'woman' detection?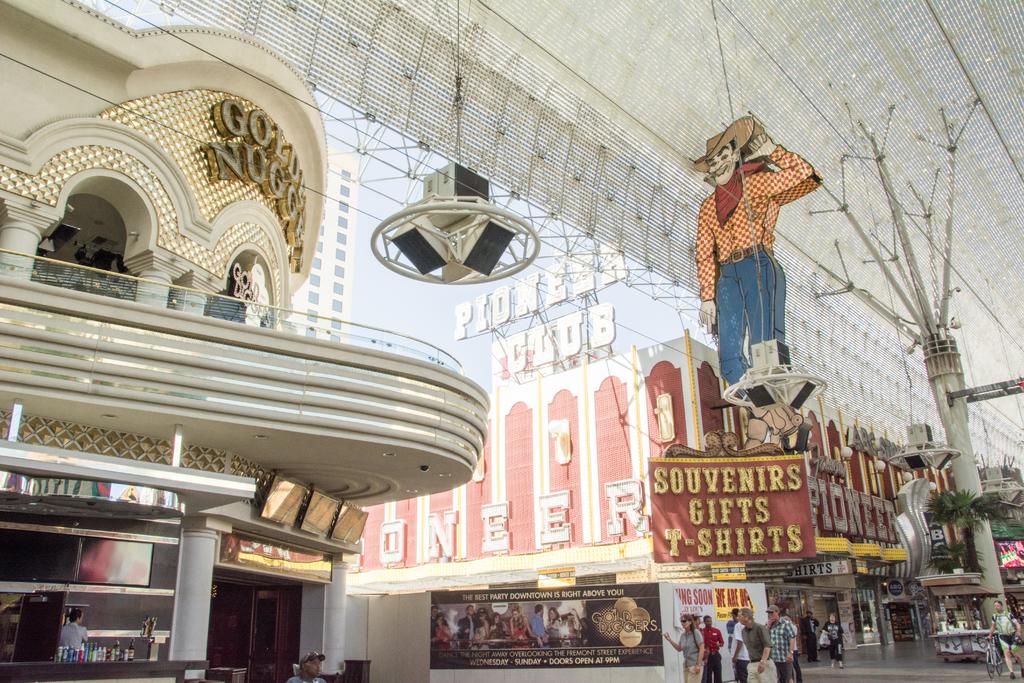
471 609 489 649
